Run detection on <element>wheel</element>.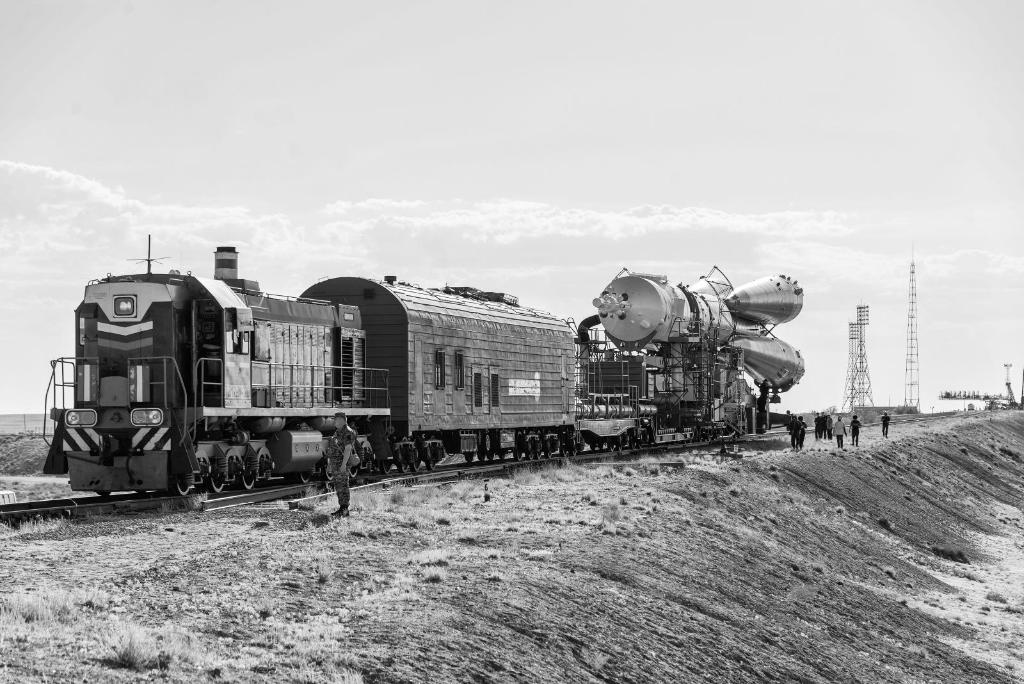
Result: 97/486/115/500.
